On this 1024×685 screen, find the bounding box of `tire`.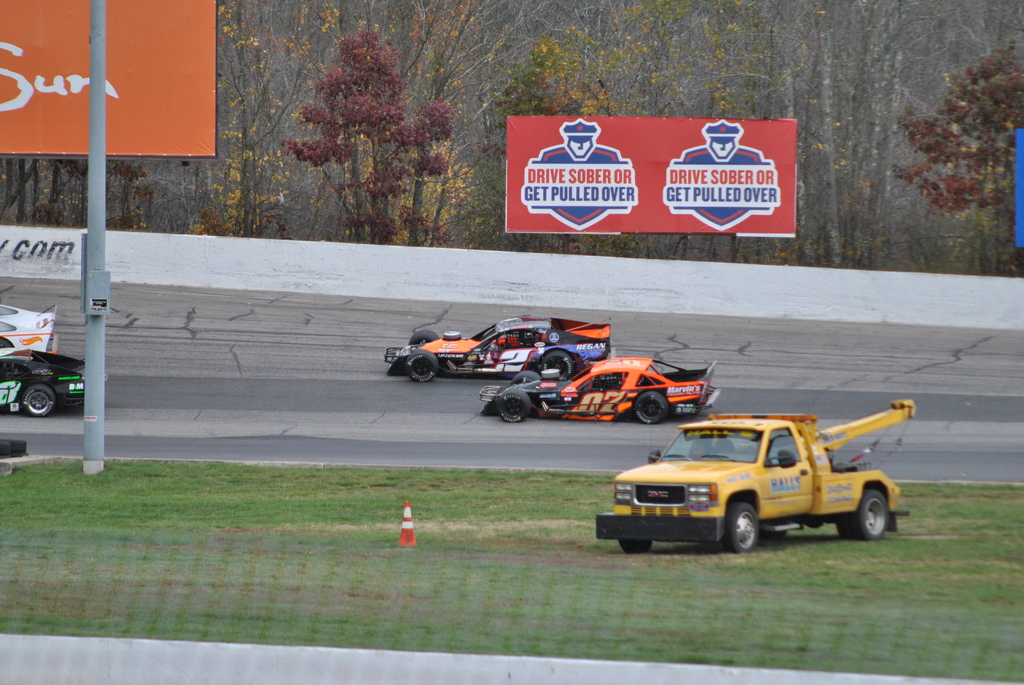
Bounding box: [619,539,652,551].
